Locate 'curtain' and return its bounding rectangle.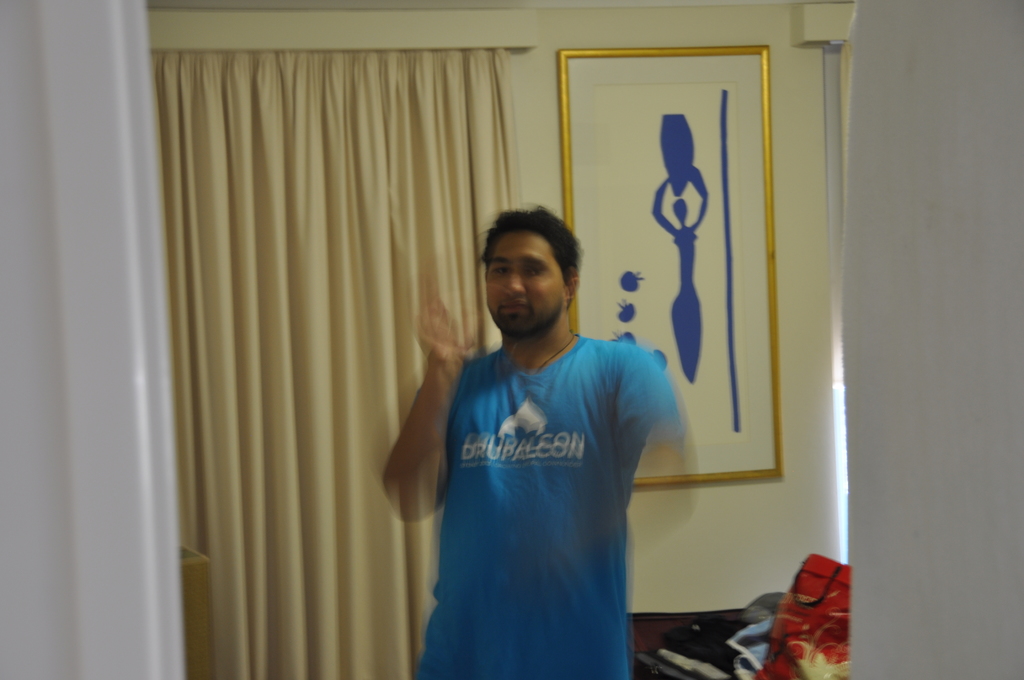
134,26,526,679.
